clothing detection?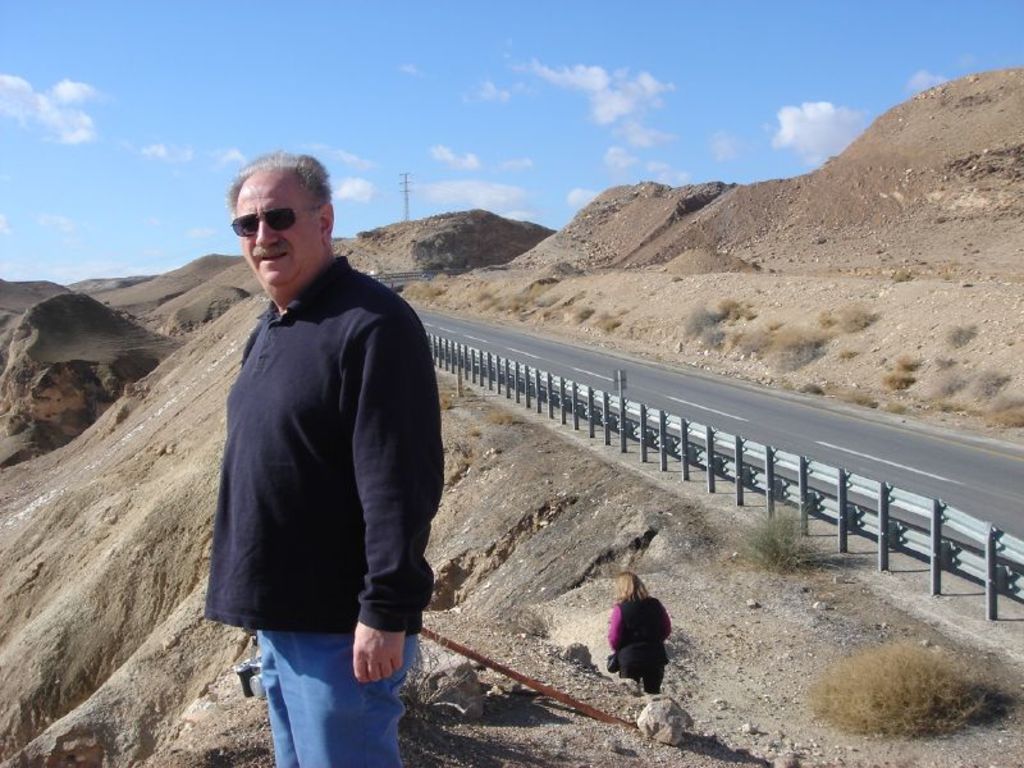
bbox=(198, 250, 451, 767)
